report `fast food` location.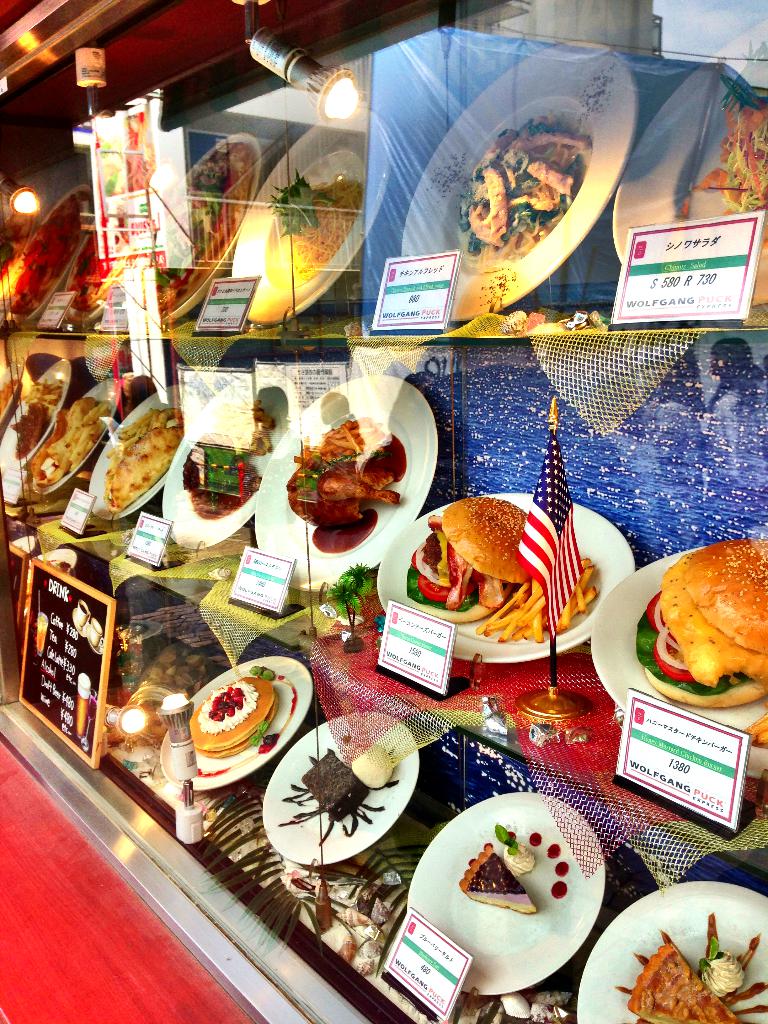
Report: <region>628, 942, 744, 1023</region>.
